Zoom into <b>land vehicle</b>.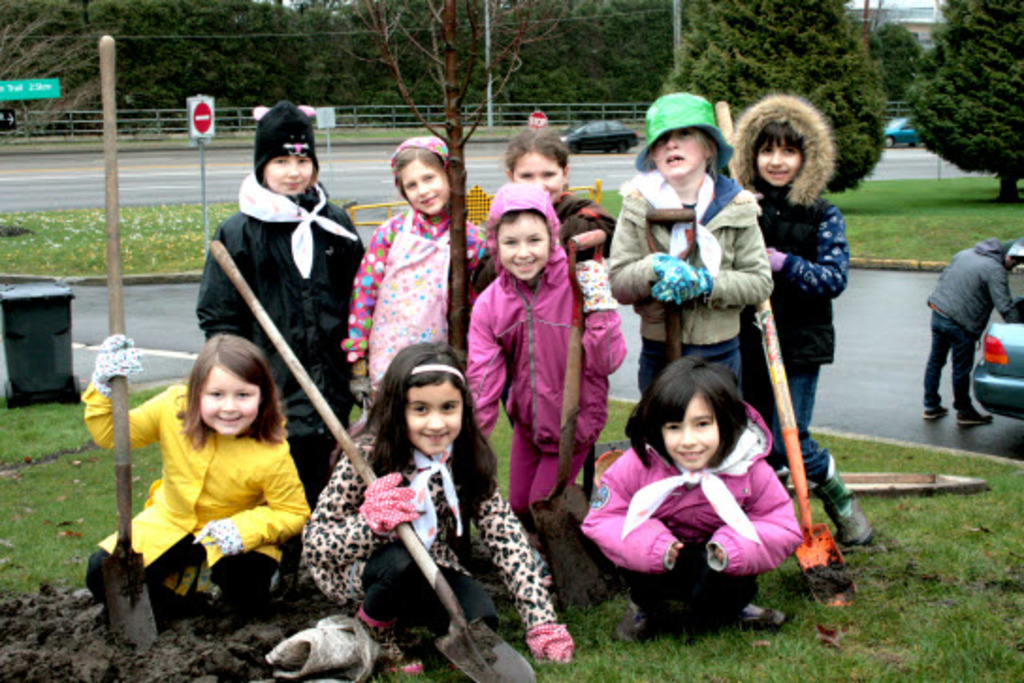
Zoom target: [left=557, top=117, right=638, bottom=162].
